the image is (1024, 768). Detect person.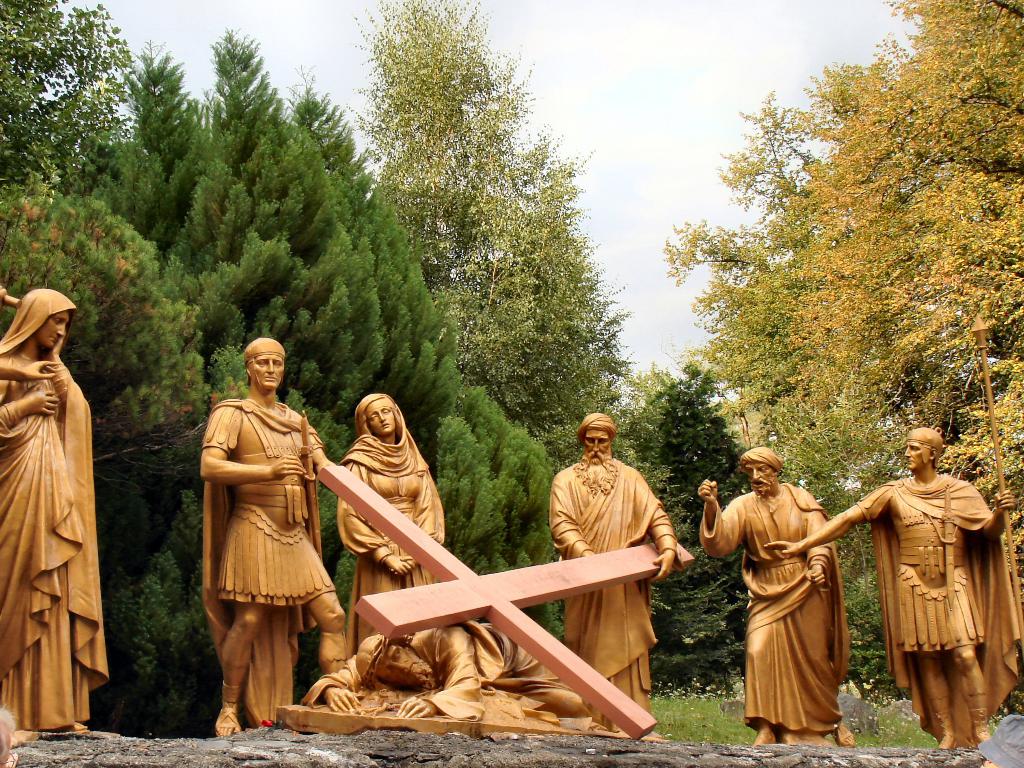
Detection: 0,284,108,744.
